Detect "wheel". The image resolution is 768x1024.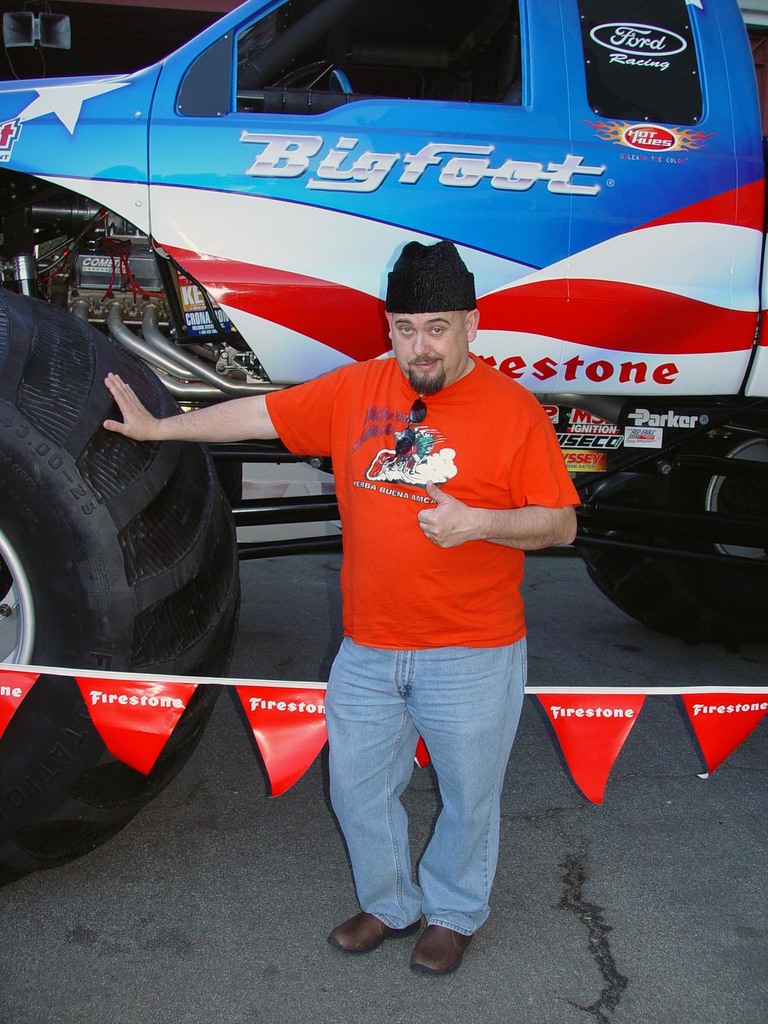
bbox=[579, 392, 767, 644].
